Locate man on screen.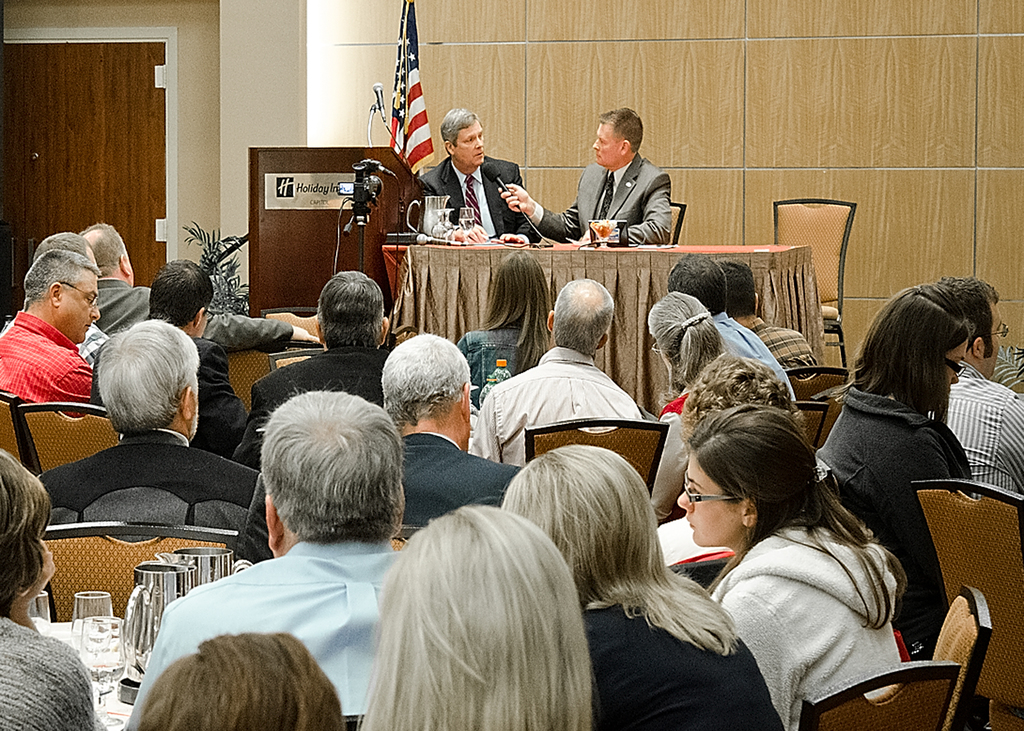
On screen at [100,222,326,465].
